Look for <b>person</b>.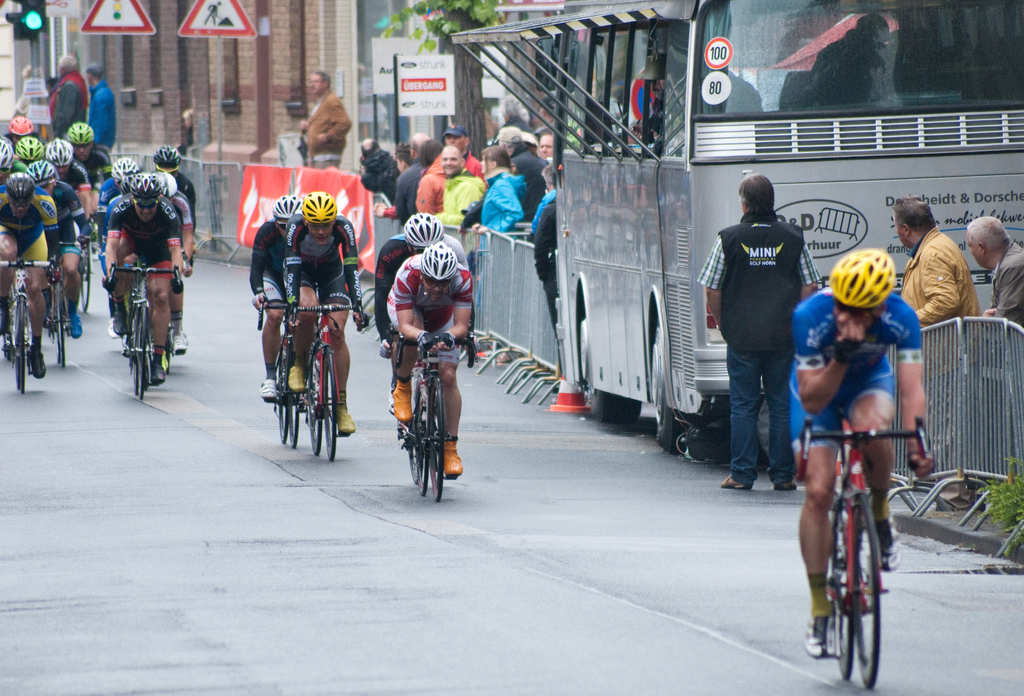
Found: (102,170,186,393).
